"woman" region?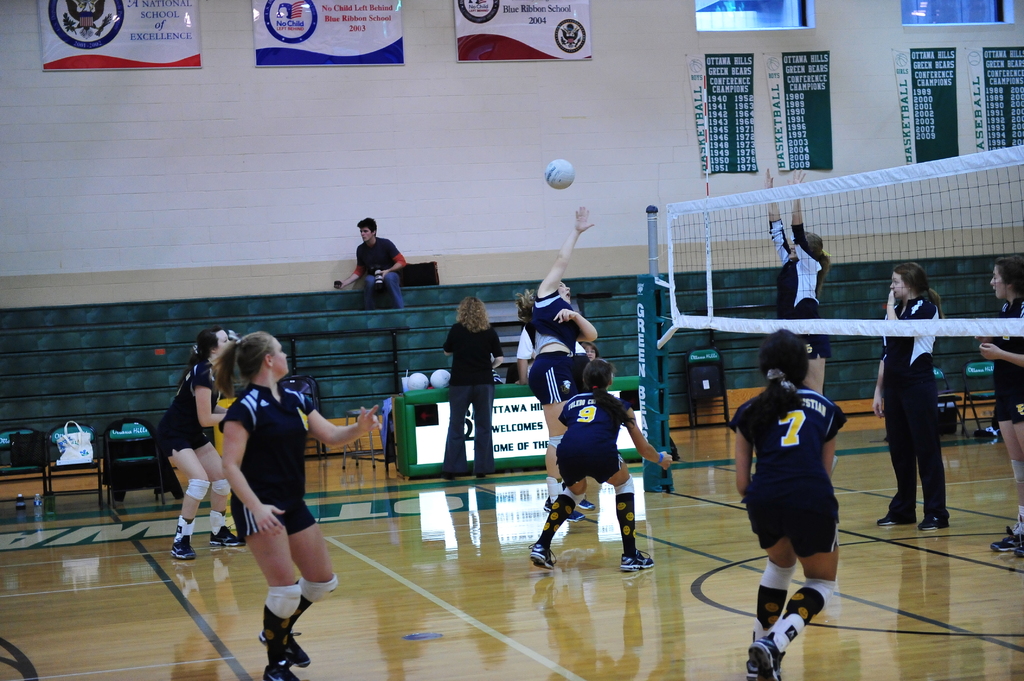
detection(730, 332, 848, 680)
